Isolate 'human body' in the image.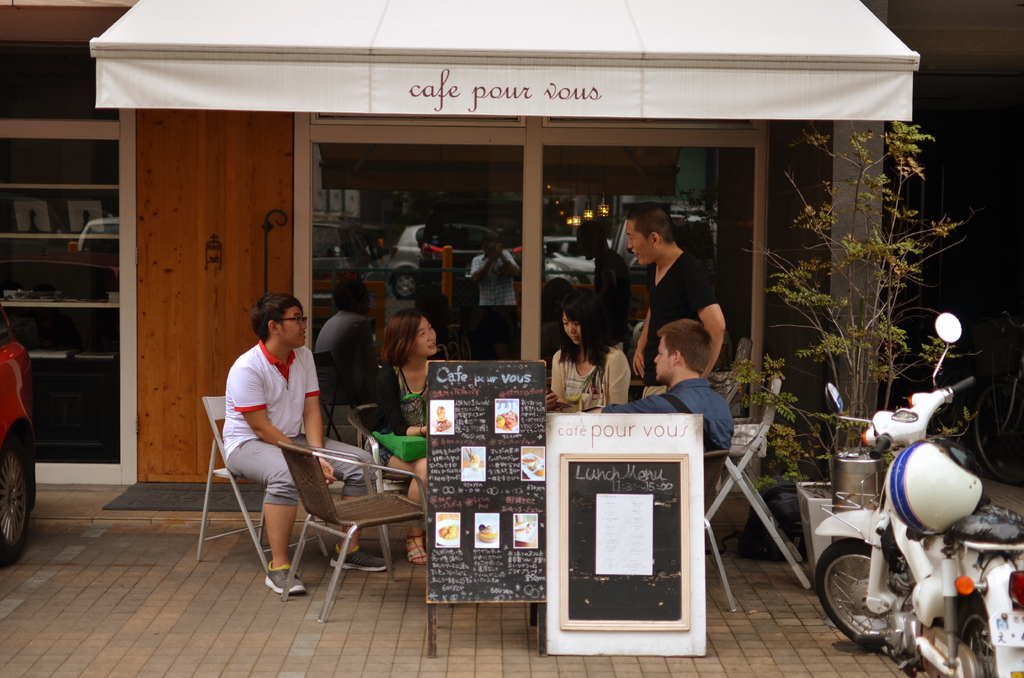
Isolated region: region(202, 305, 380, 603).
